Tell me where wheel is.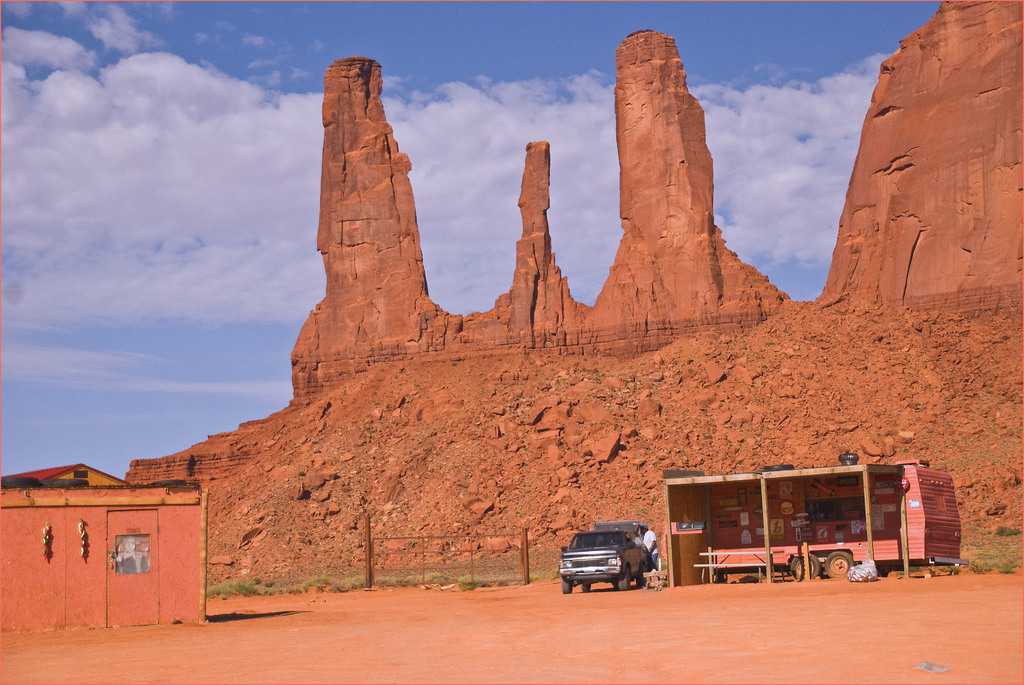
wheel is at 580,581,591,594.
